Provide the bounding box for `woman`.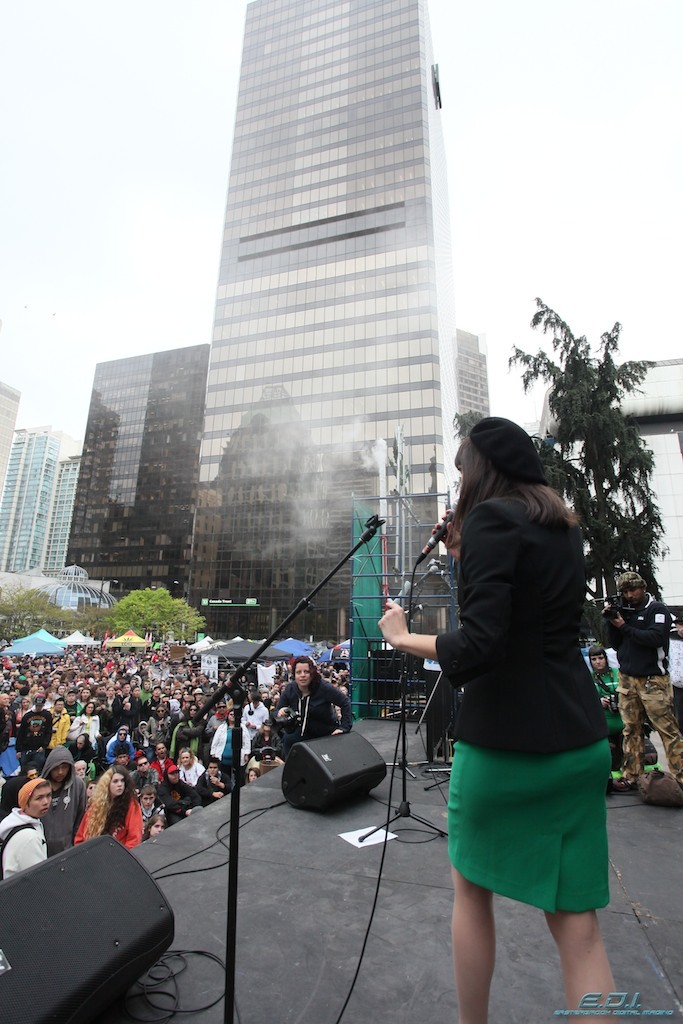
select_region(142, 704, 169, 760).
